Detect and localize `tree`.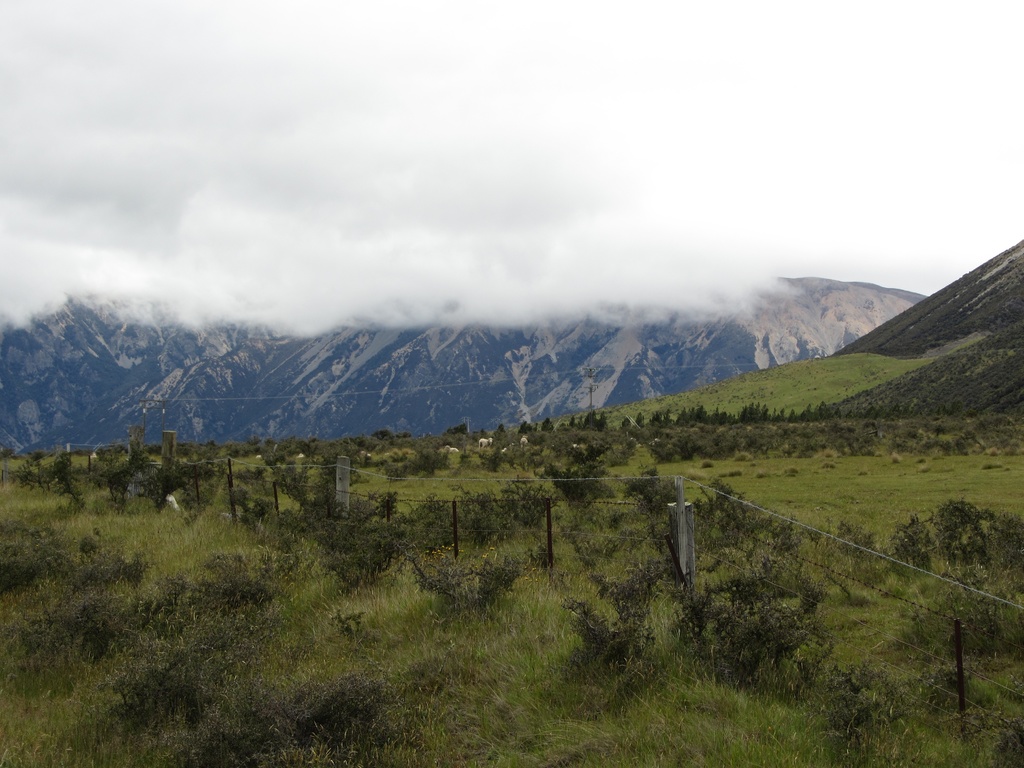
Localized at 579:412:611:430.
